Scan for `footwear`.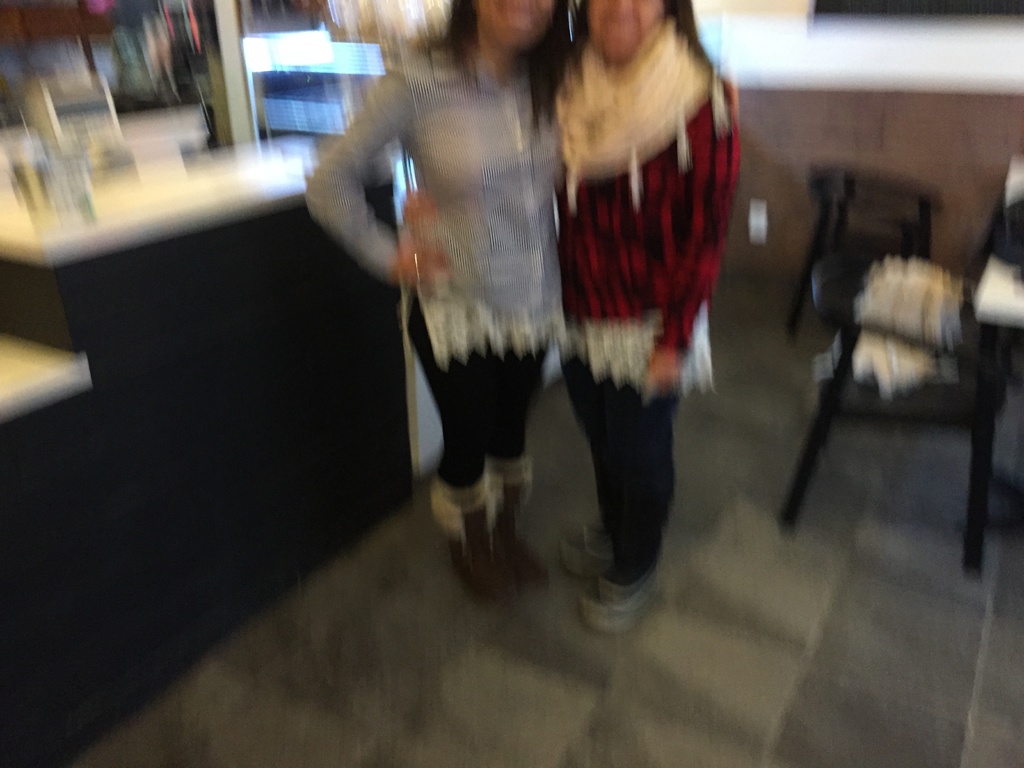
Scan result: 426,477,523,600.
